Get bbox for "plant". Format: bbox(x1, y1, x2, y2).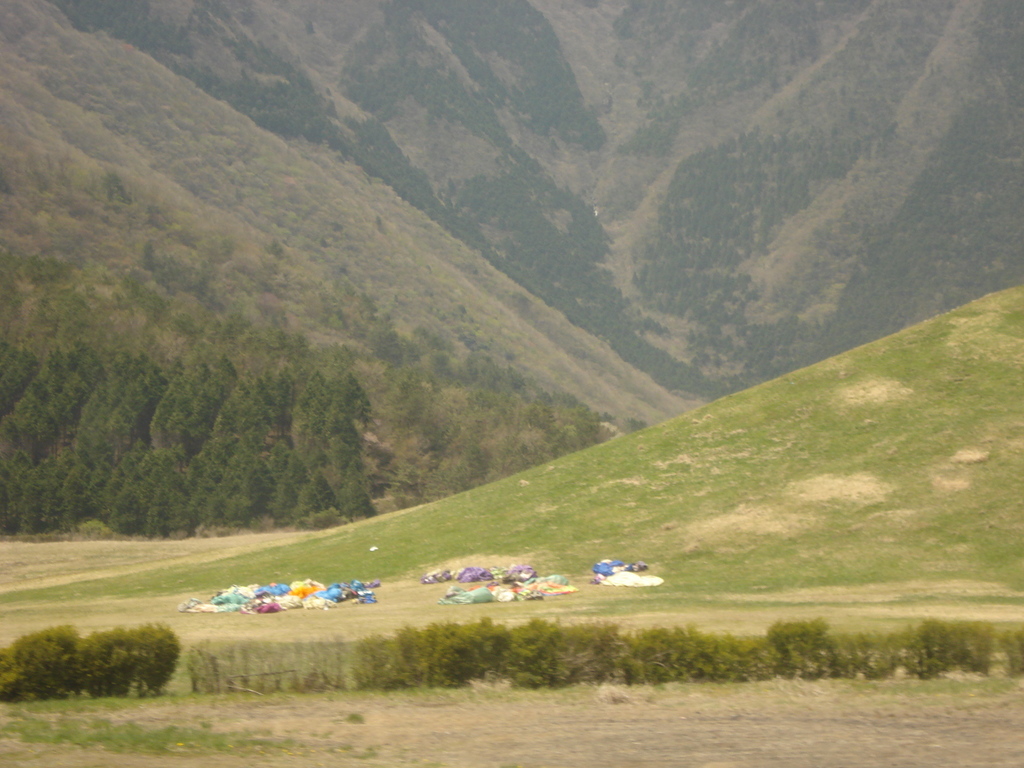
bbox(348, 742, 380, 761).
